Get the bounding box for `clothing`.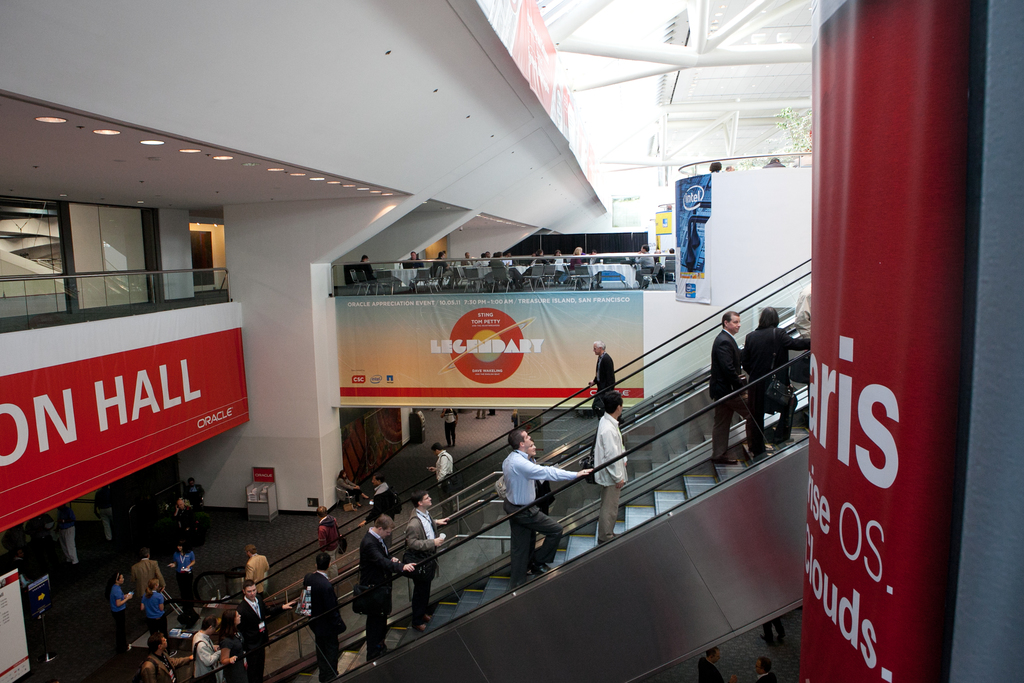
<box>587,255,601,283</box>.
